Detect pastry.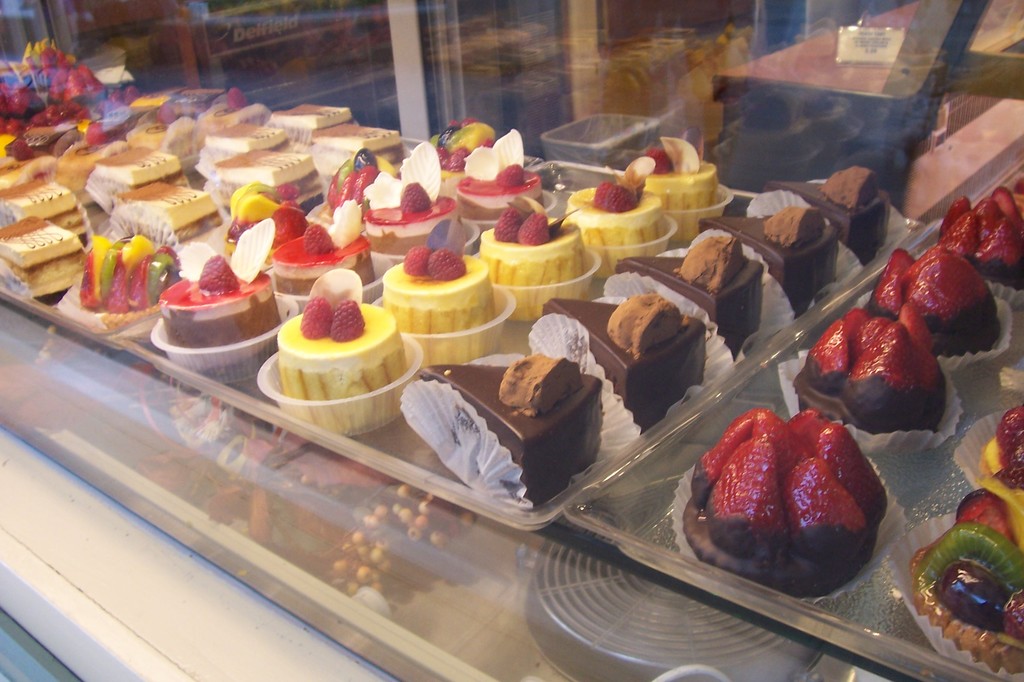
Detected at {"left": 625, "top": 131, "right": 715, "bottom": 230}.
